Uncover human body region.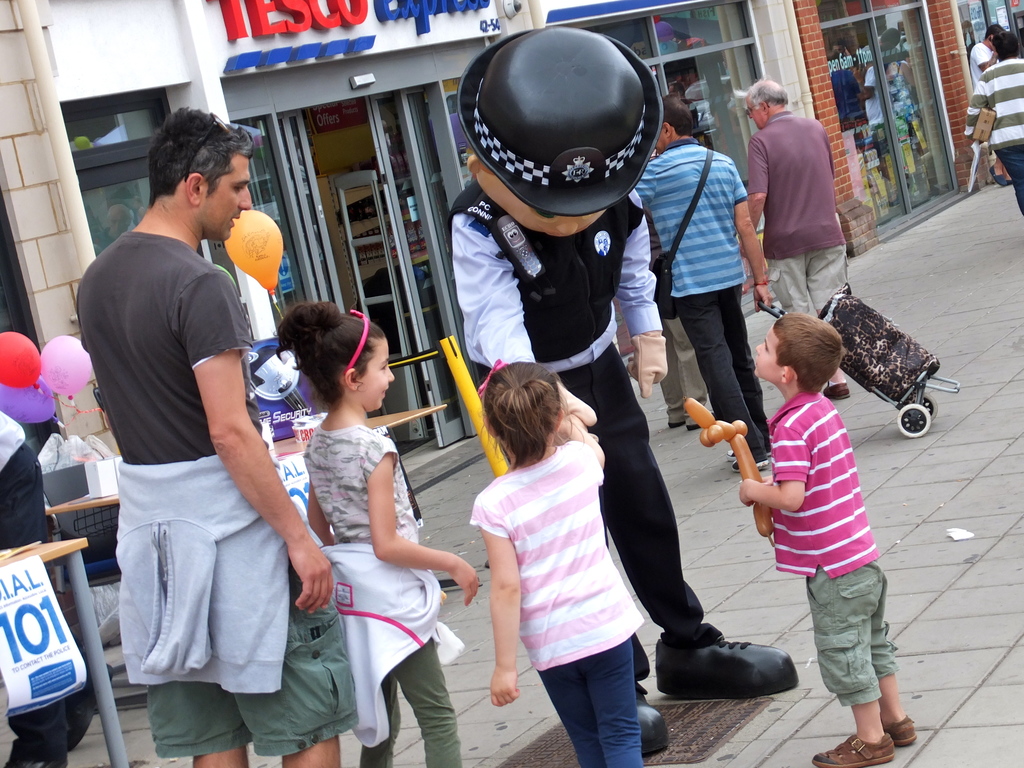
Uncovered: crop(963, 58, 1022, 216).
